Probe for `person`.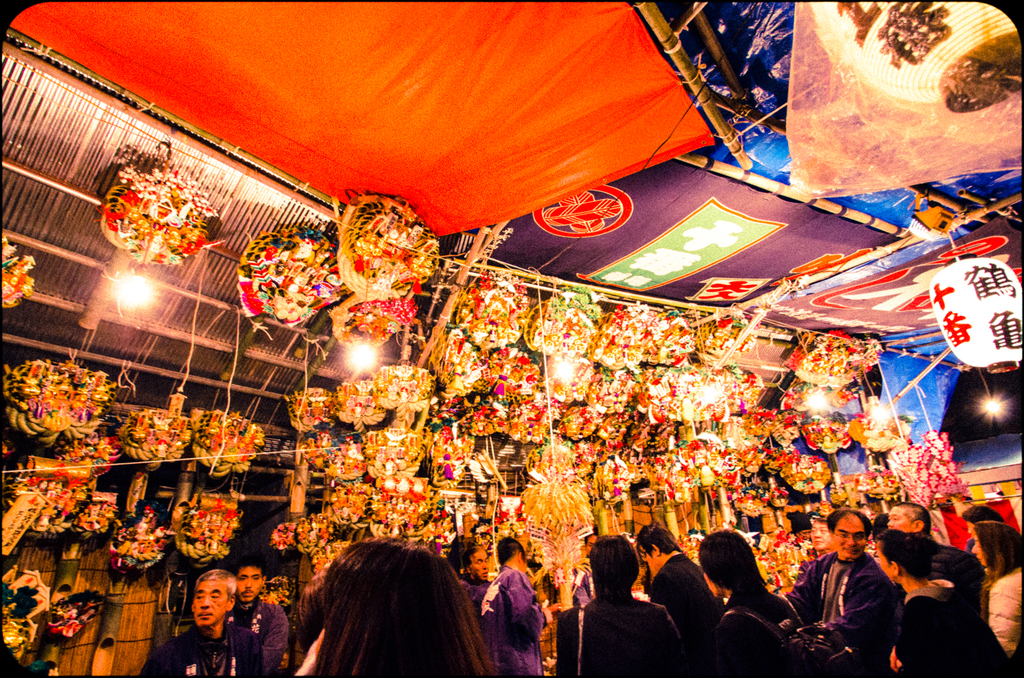
Probe result: 138, 571, 266, 677.
